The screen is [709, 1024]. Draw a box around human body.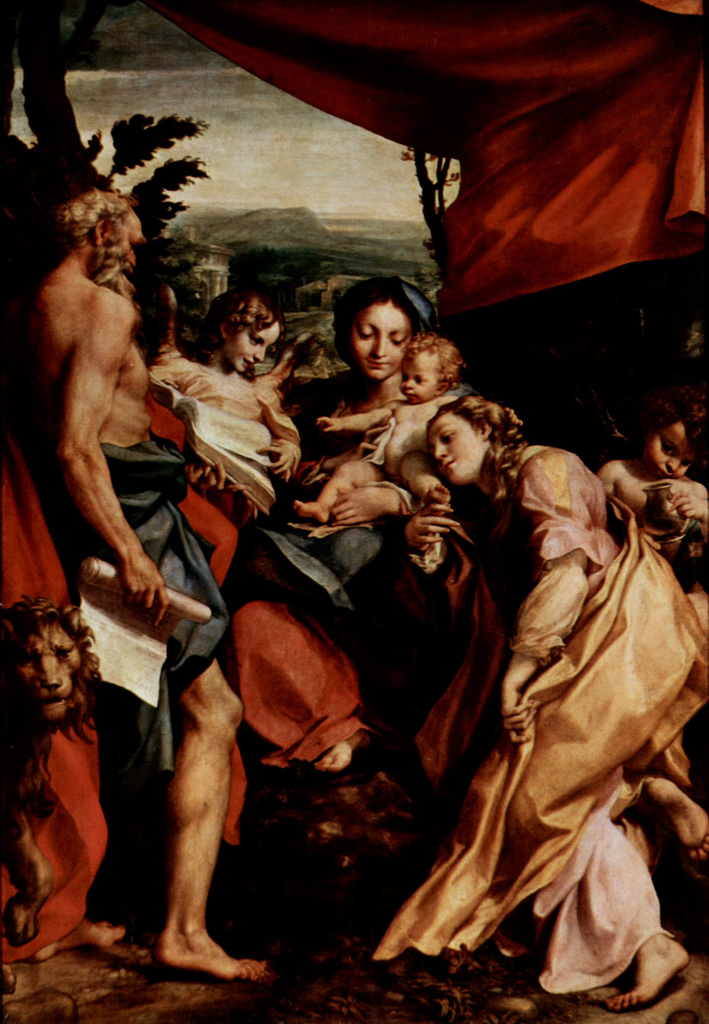
(370, 399, 707, 1013).
